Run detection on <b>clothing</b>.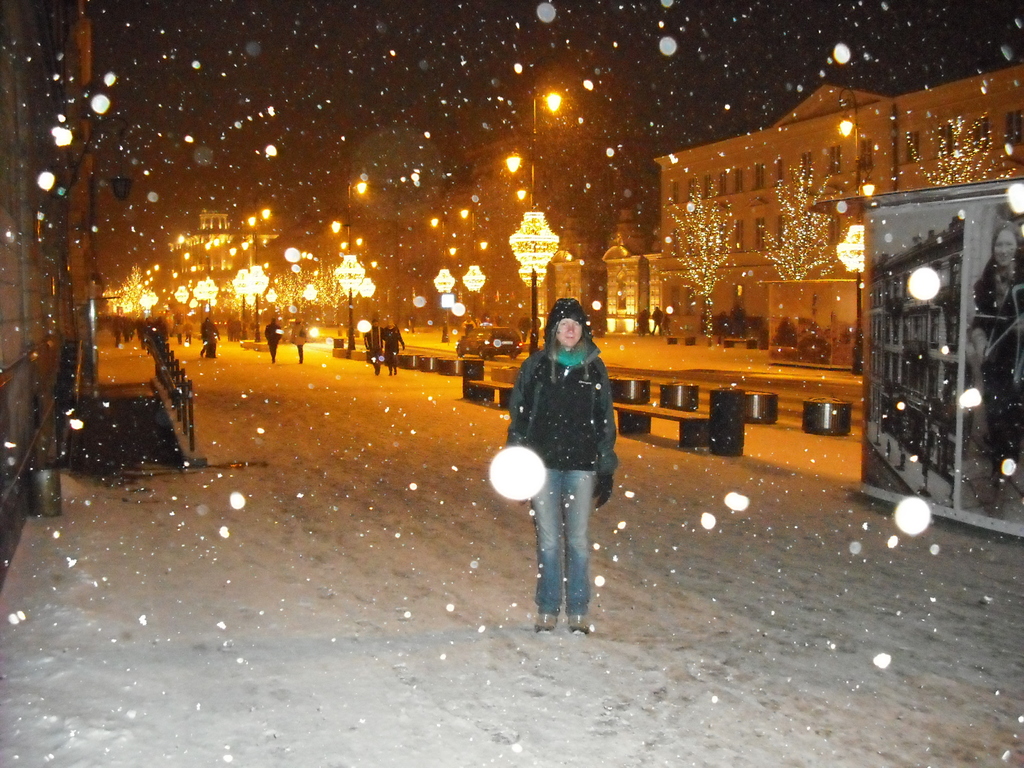
Result: <box>202,312,220,357</box>.
